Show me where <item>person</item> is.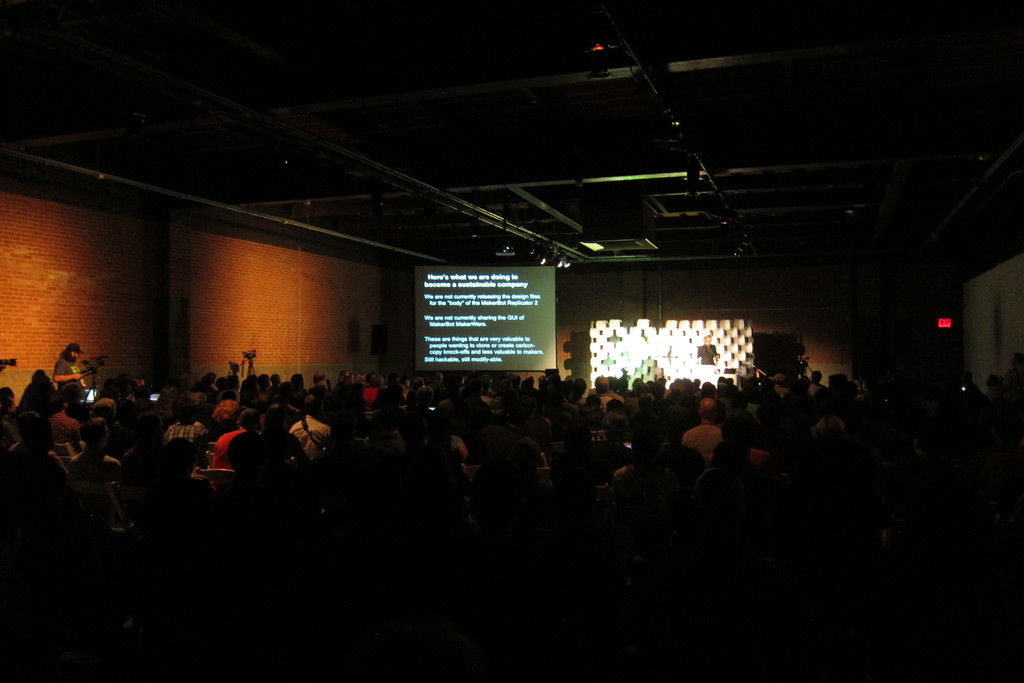
<item>person</item> is at 68,419,120,473.
